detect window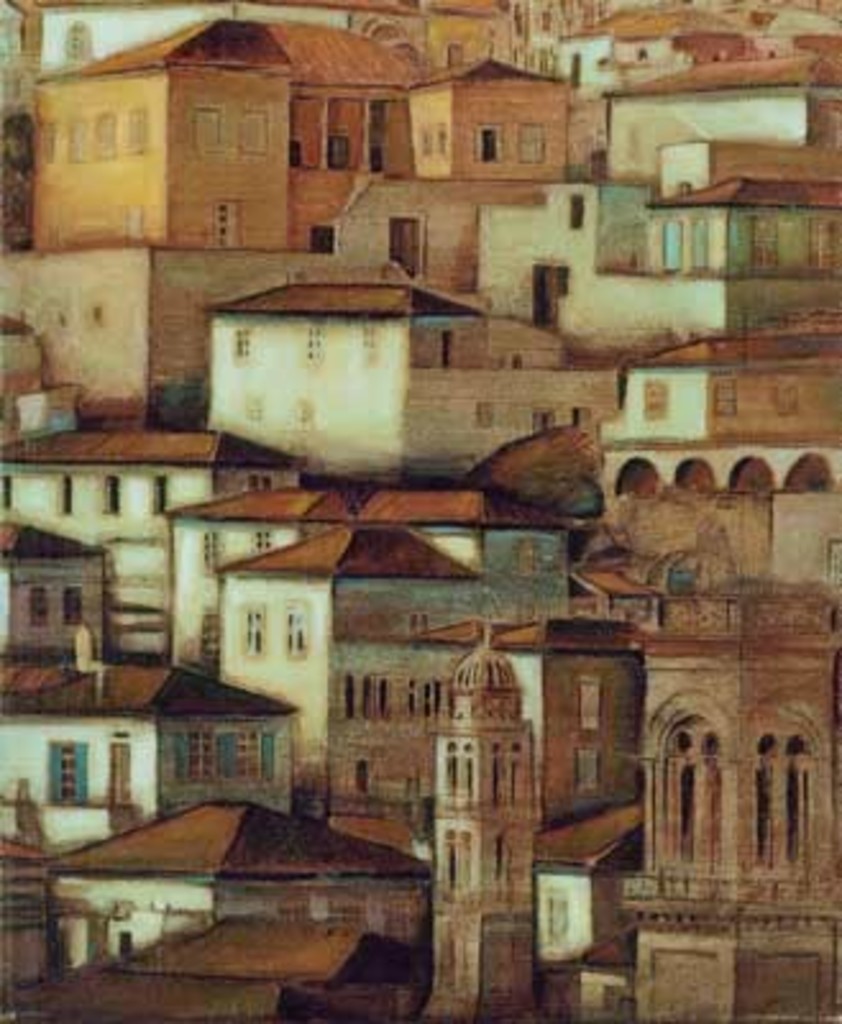
(187, 102, 218, 143)
